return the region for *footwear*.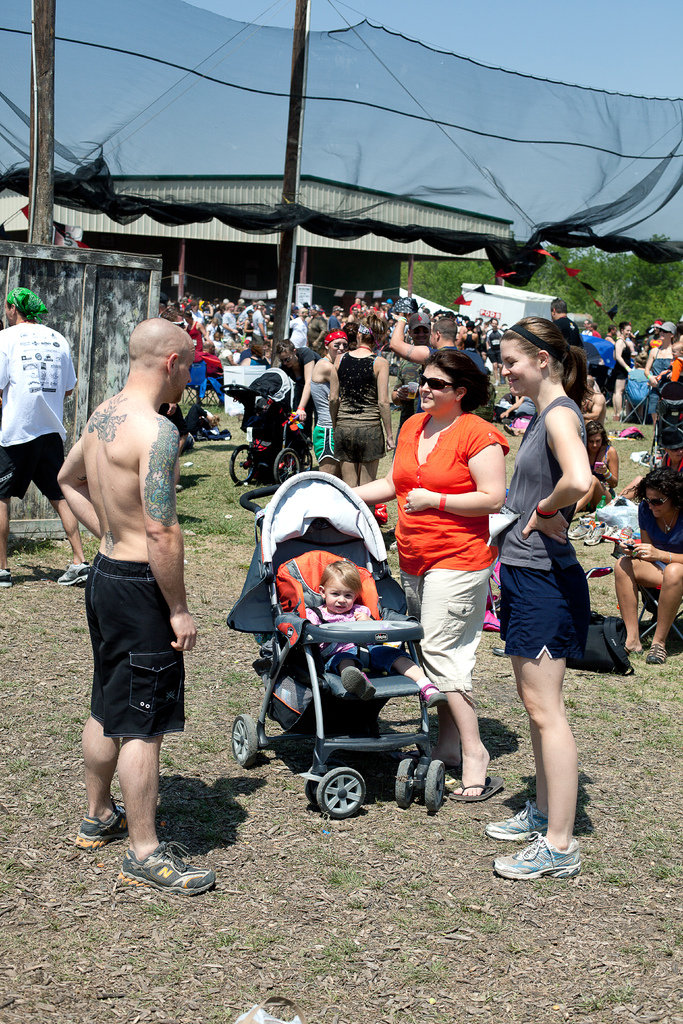
bbox(0, 565, 12, 590).
